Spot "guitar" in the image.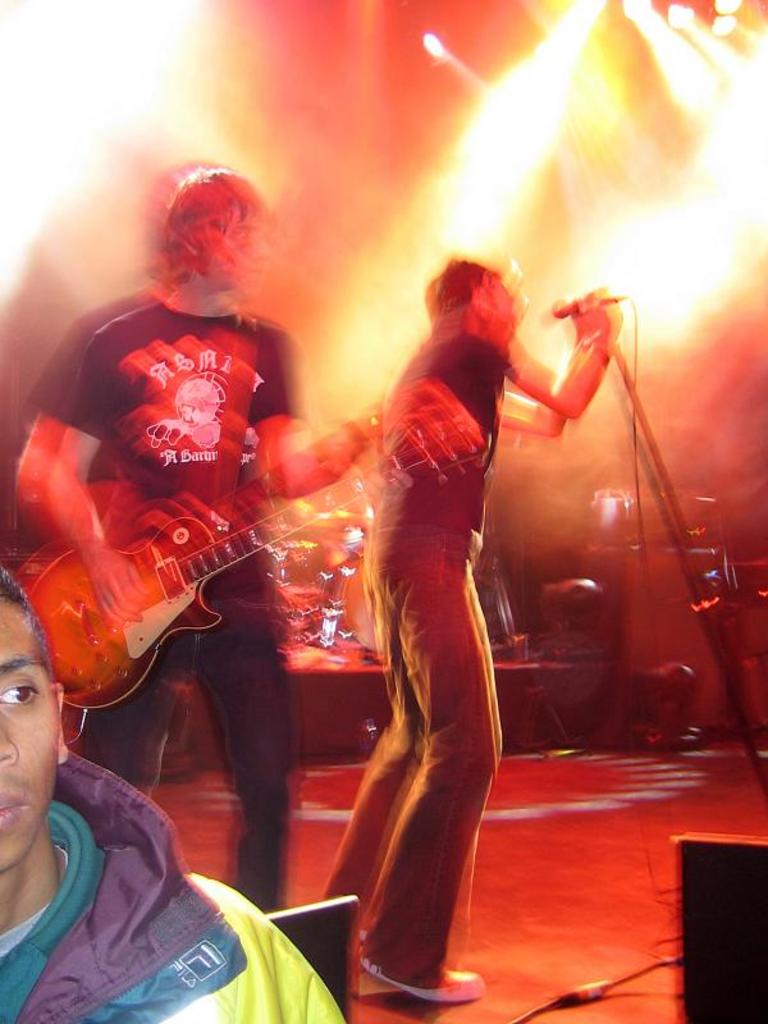
"guitar" found at [28,425,402,709].
